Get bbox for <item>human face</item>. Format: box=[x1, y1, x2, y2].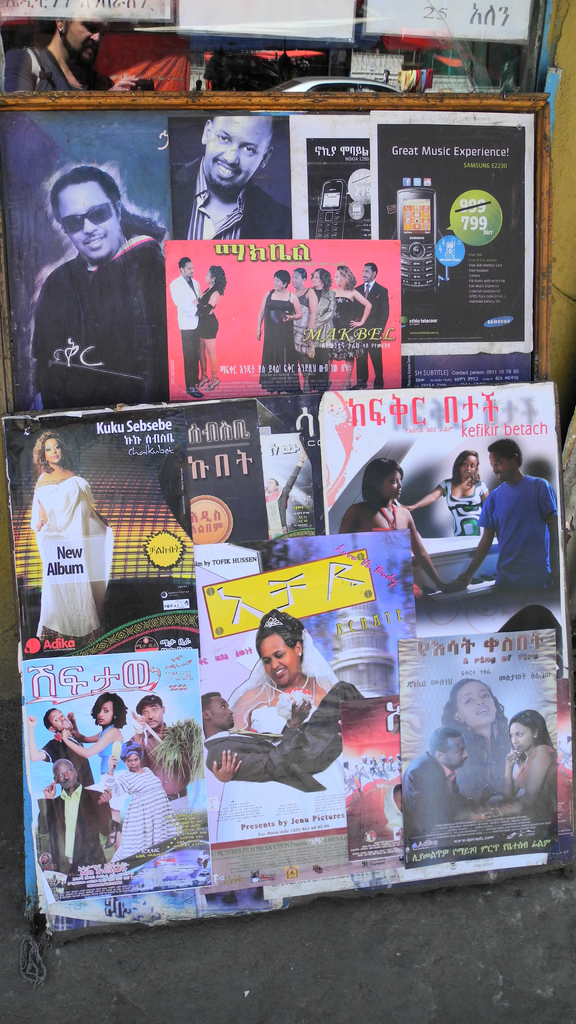
box=[141, 705, 162, 726].
